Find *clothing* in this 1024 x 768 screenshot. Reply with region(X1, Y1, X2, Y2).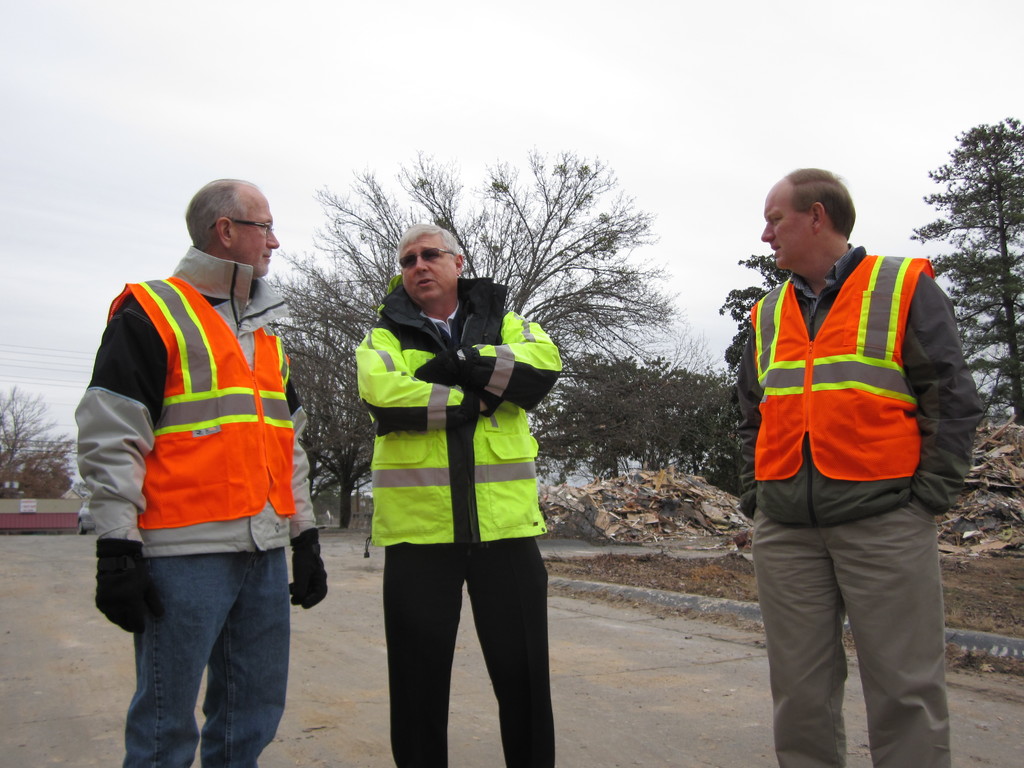
region(737, 243, 986, 767).
